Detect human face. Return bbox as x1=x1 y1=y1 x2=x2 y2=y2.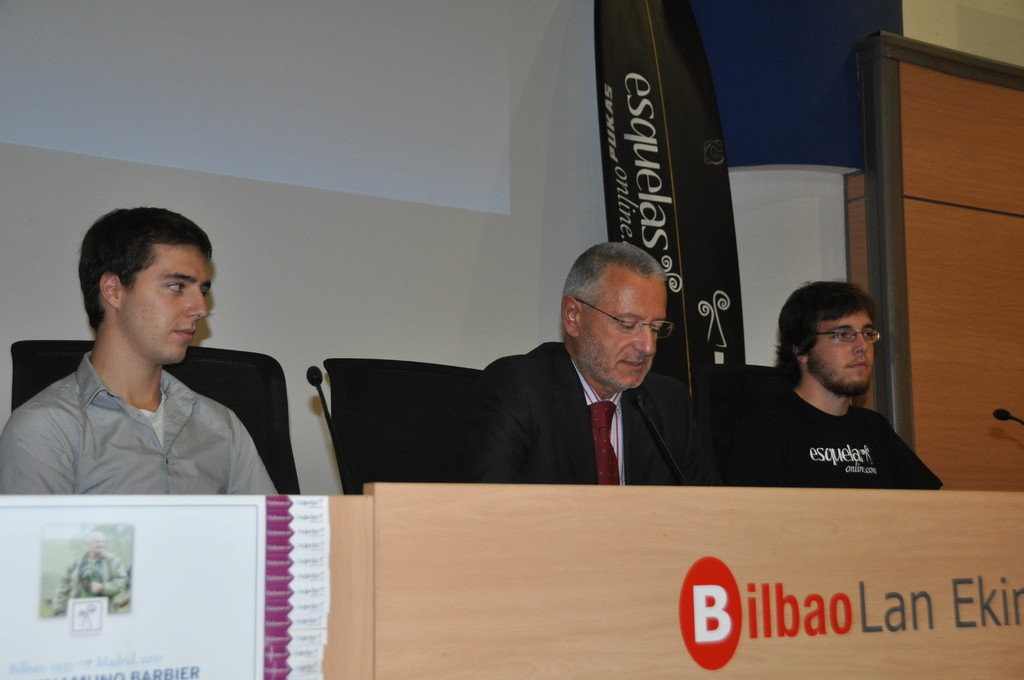
x1=579 y1=275 x2=668 y2=389.
